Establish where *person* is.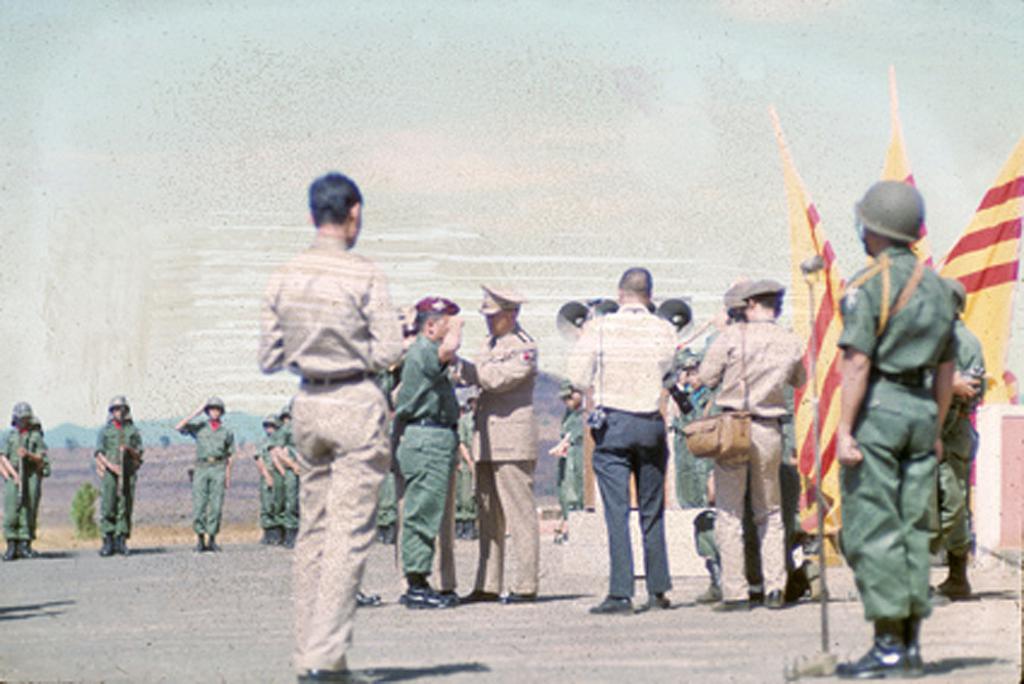
Established at box(0, 395, 37, 561).
